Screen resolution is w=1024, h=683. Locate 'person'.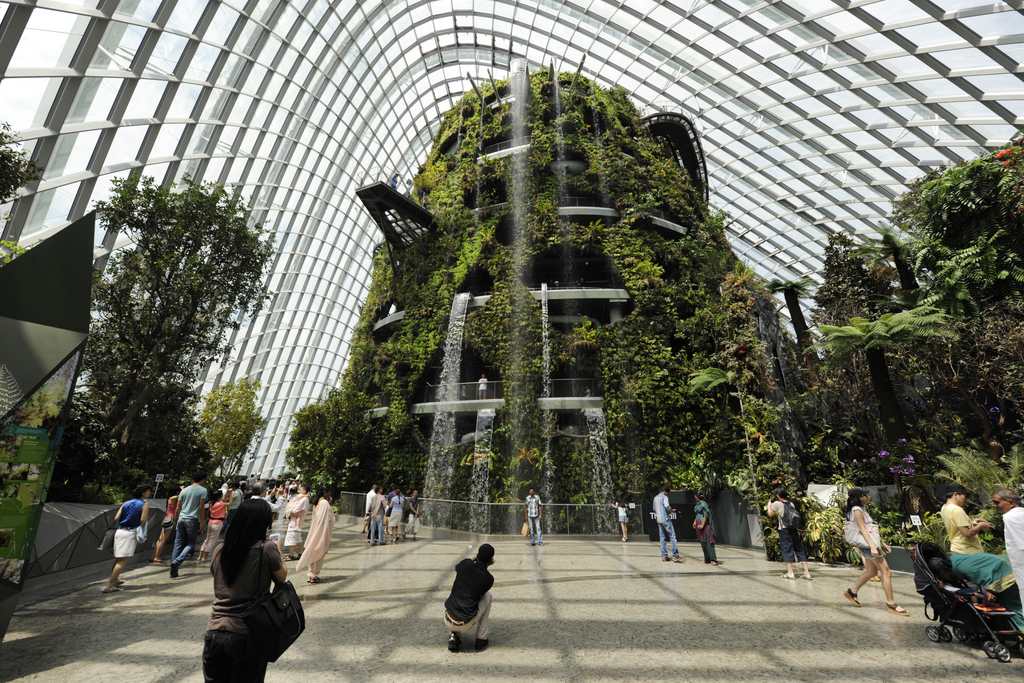
region(103, 485, 157, 595).
